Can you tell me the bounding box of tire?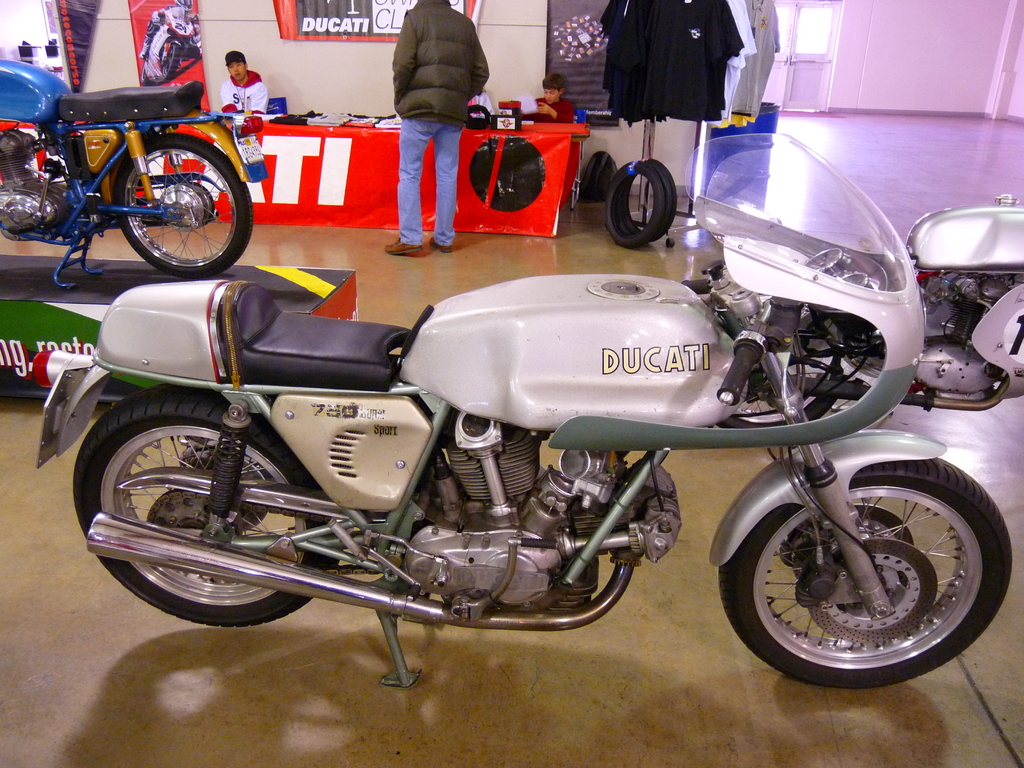
pyautogui.locateOnScreen(605, 159, 664, 246).
